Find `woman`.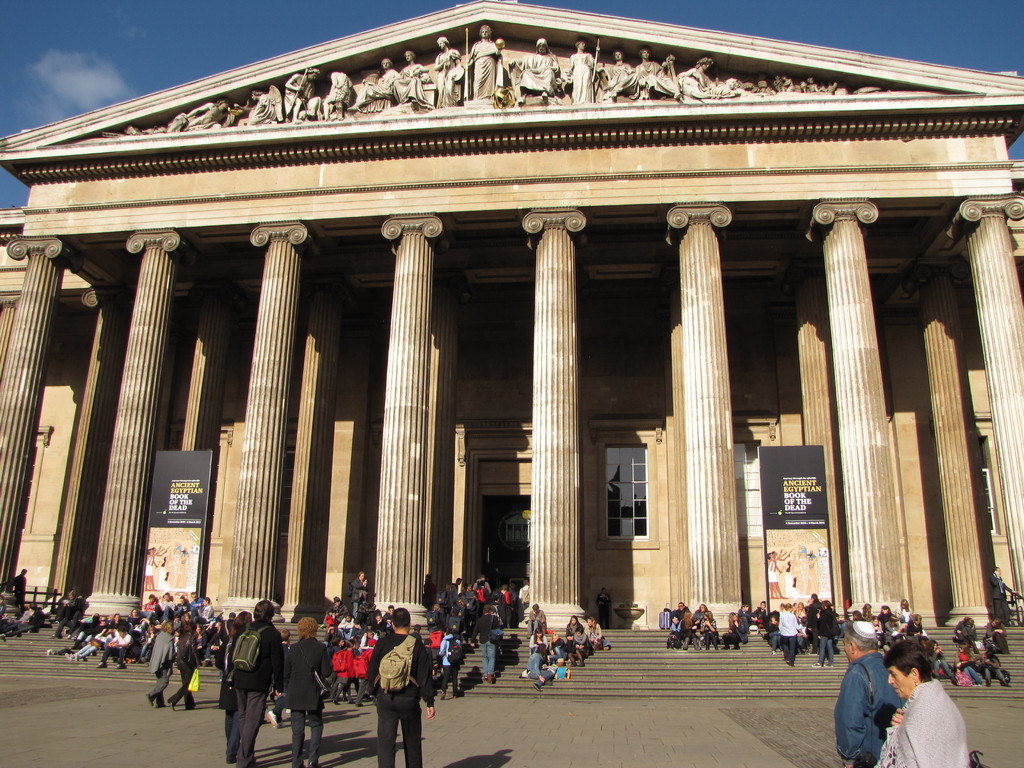
x1=145, y1=621, x2=179, y2=707.
